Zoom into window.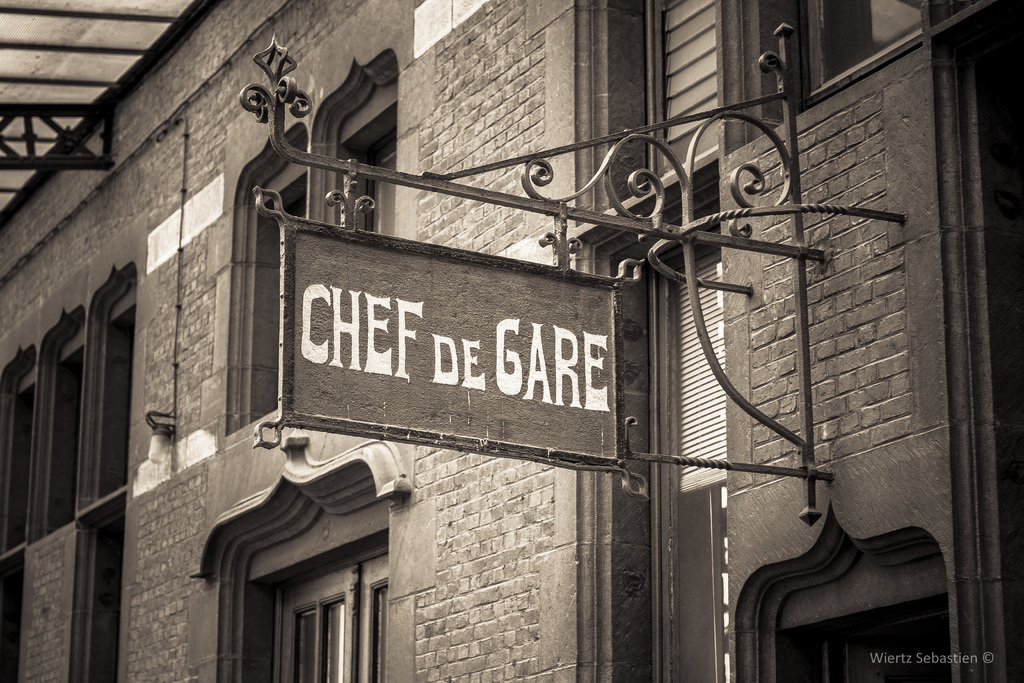
Zoom target: <region>701, 3, 970, 159</region>.
